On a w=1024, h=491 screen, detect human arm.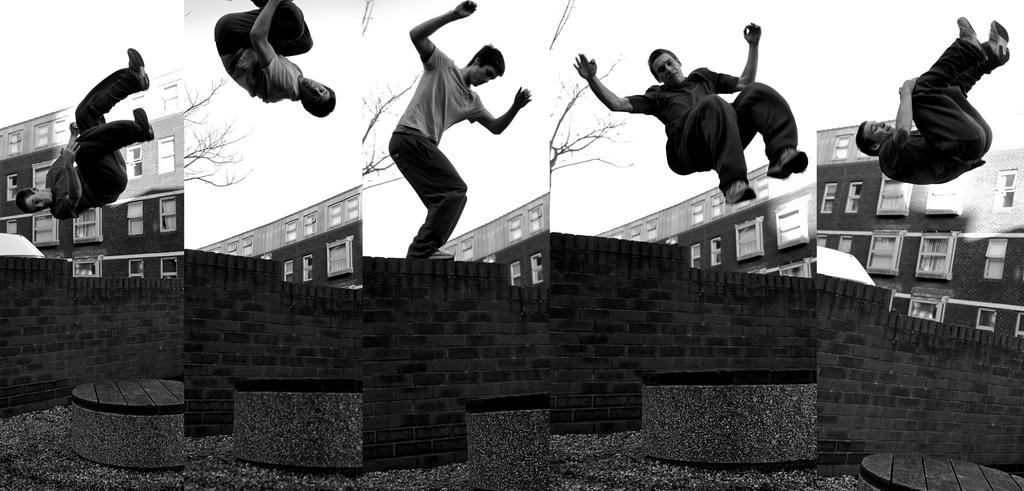
(407, 0, 481, 61).
